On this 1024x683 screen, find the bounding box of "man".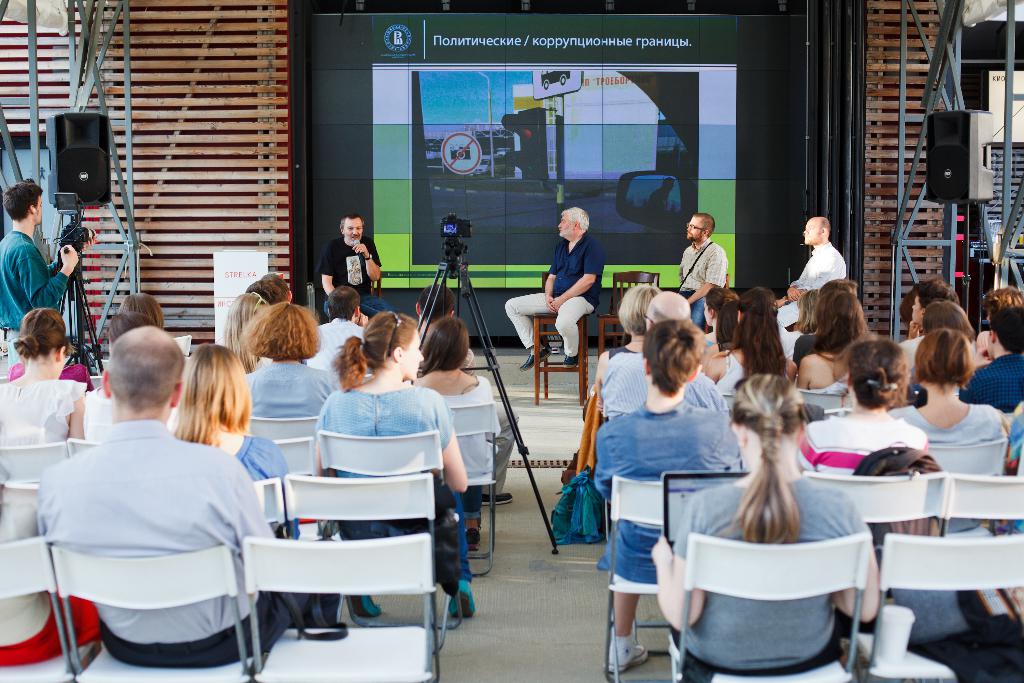
Bounding box: (left=502, top=205, right=602, bottom=370).
